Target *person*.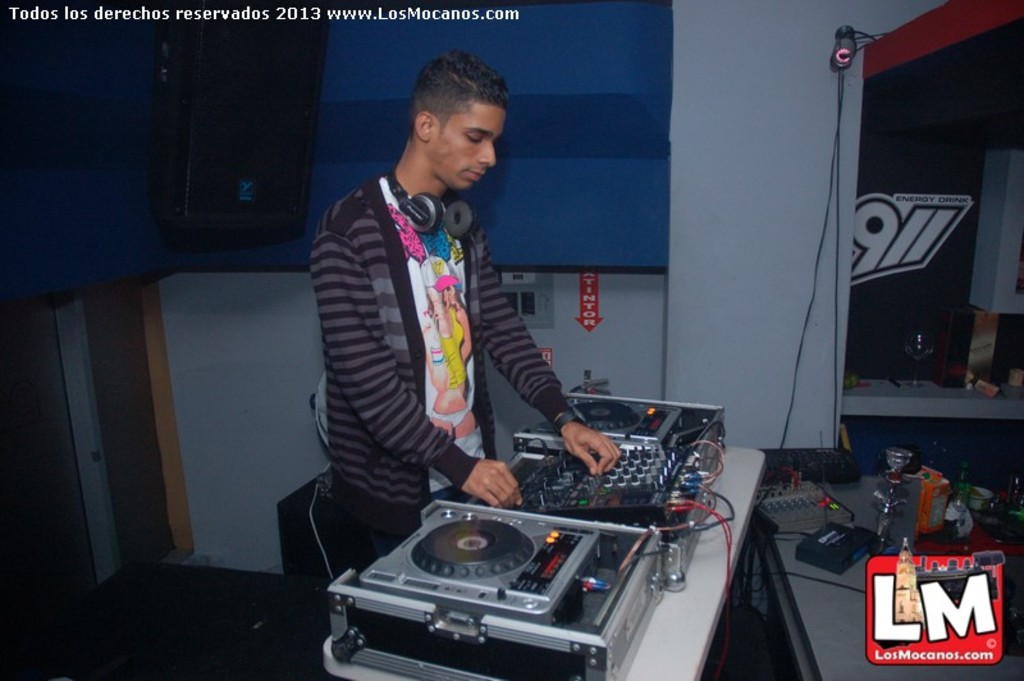
Target region: {"x1": 305, "y1": 40, "x2": 614, "y2": 588}.
